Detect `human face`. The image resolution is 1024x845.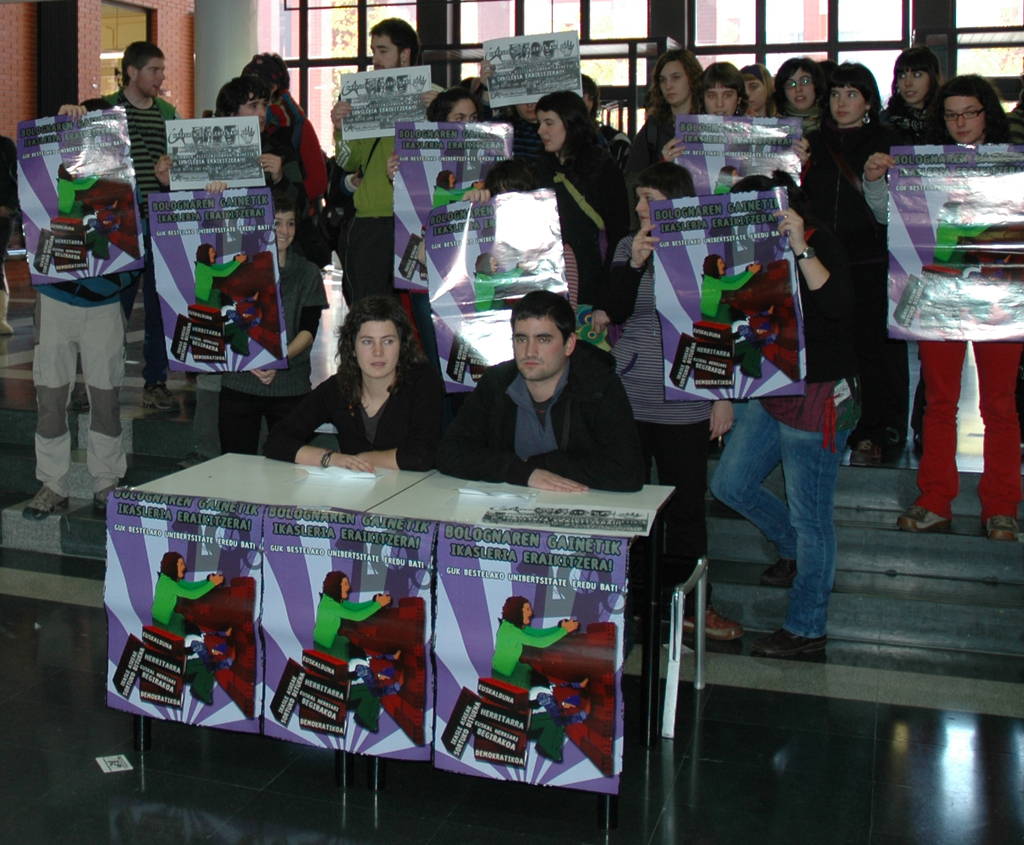
rect(745, 79, 769, 113).
